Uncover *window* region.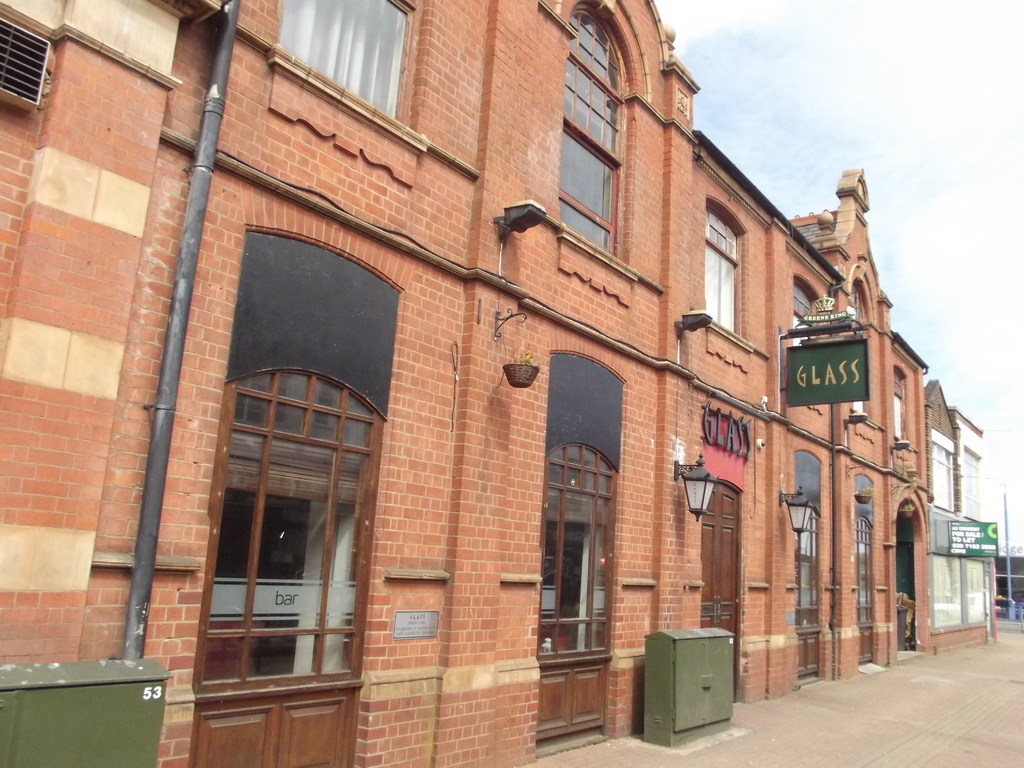
Uncovered: BBox(928, 556, 990, 627).
